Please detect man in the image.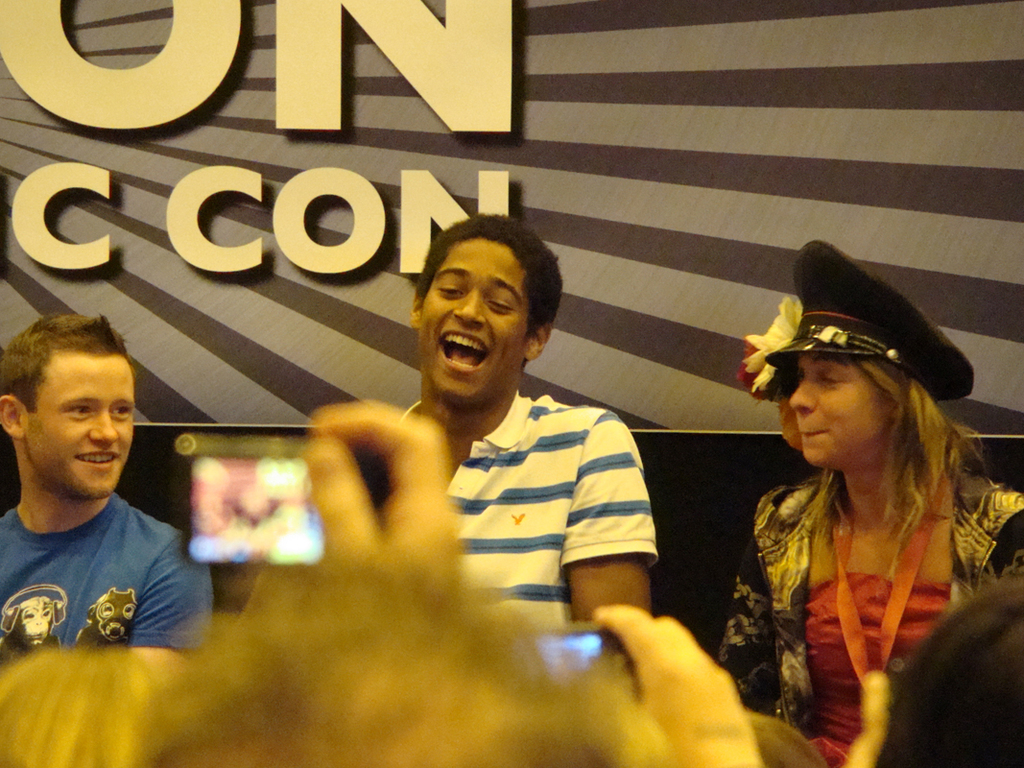
bbox=[0, 311, 224, 699].
